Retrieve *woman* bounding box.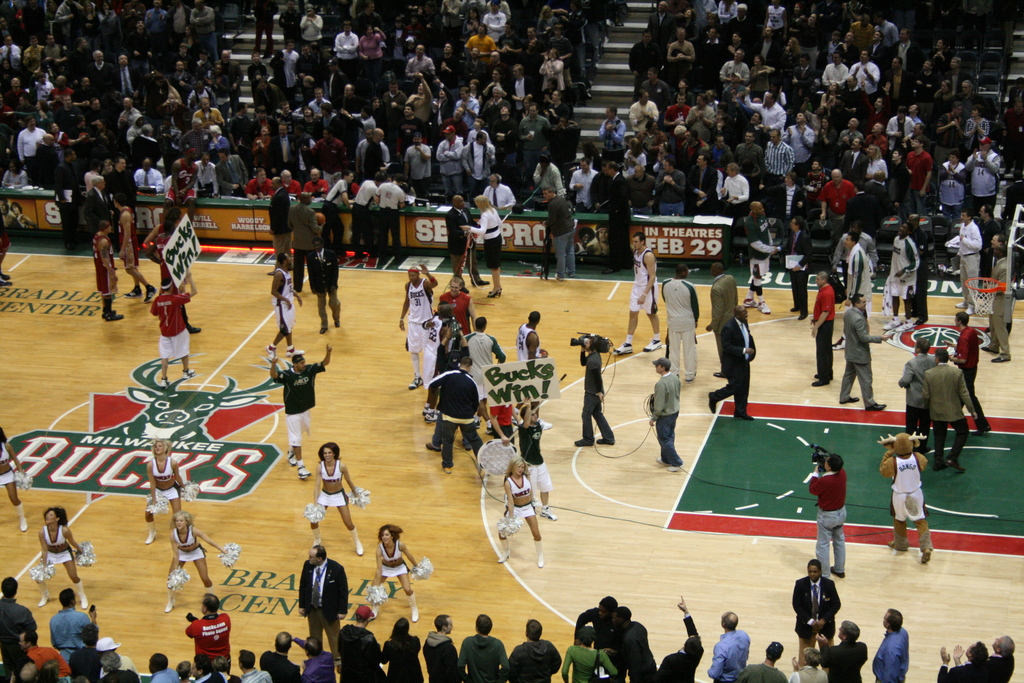
Bounding box: left=495, top=454, right=541, bottom=570.
